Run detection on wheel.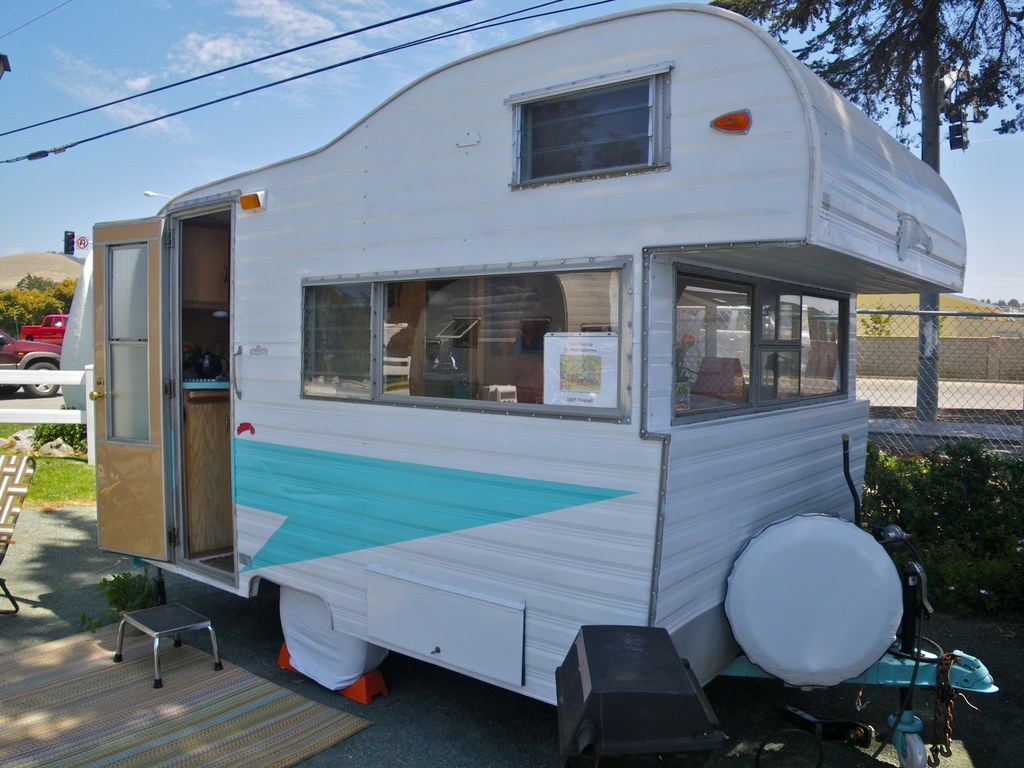
Result: l=17, t=356, r=57, b=399.
